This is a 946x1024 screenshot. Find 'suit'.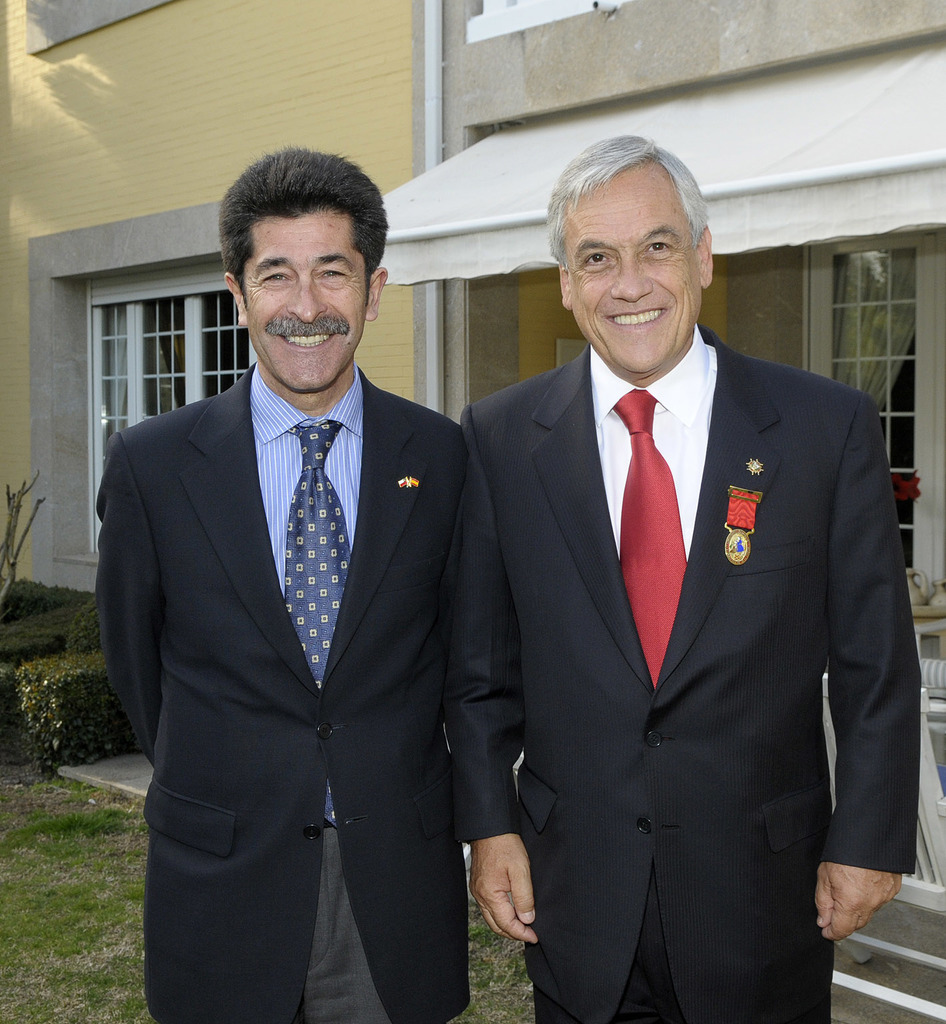
Bounding box: x1=94 y1=365 x2=470 y2=1023.
